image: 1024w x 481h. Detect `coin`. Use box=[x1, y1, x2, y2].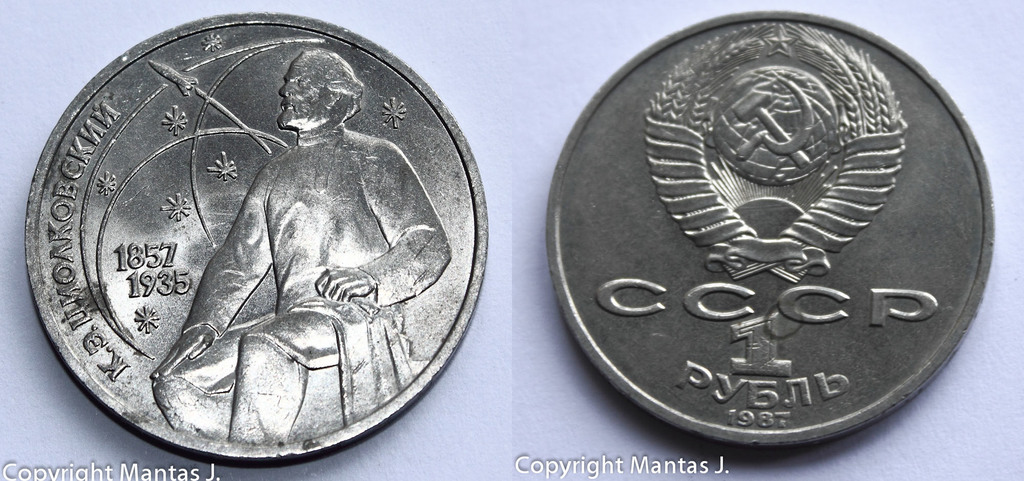
box=[24, 7, 489, 466].
